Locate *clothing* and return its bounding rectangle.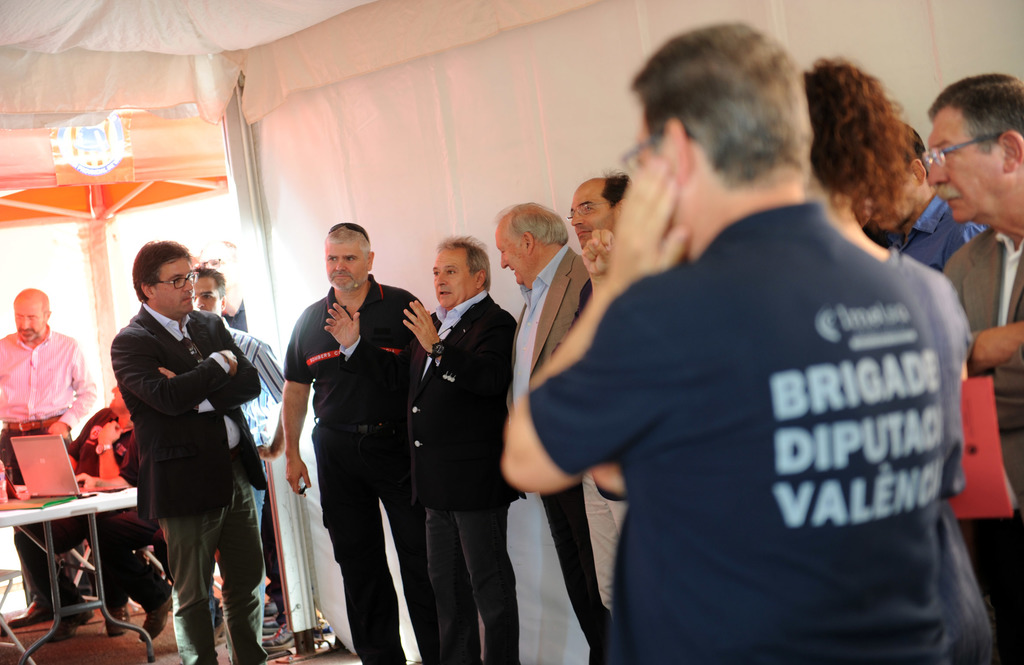
bbox(222, 324, 292, 616).
